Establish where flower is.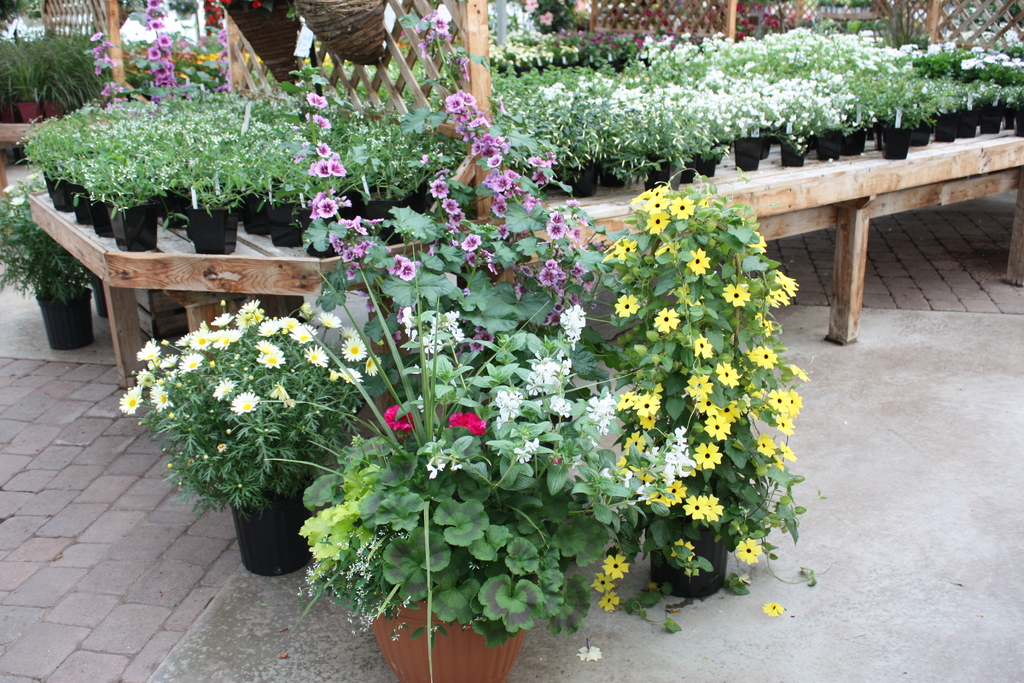
Established at 385:259:406:277.
